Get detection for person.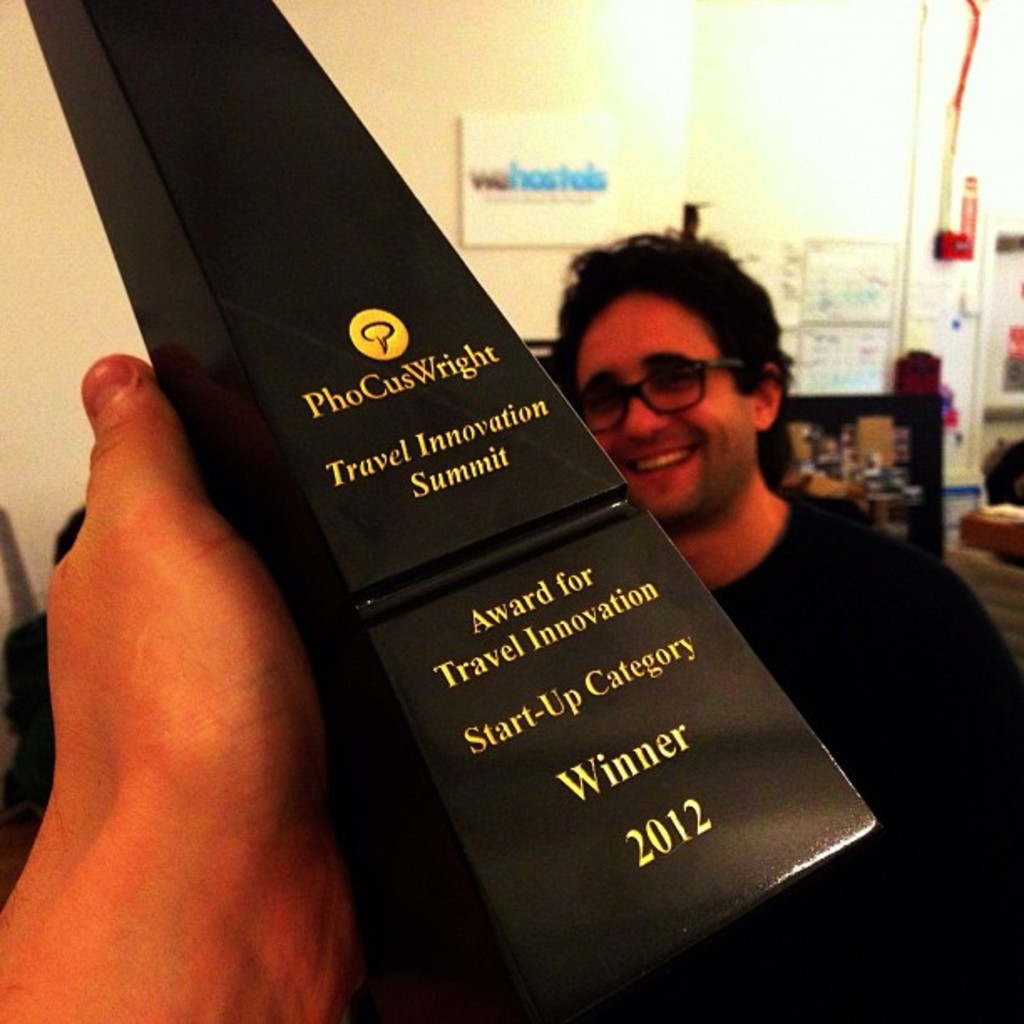
Detection: {"left": 542, "top": 224, "right": 1022, "bottom": 1022}.
